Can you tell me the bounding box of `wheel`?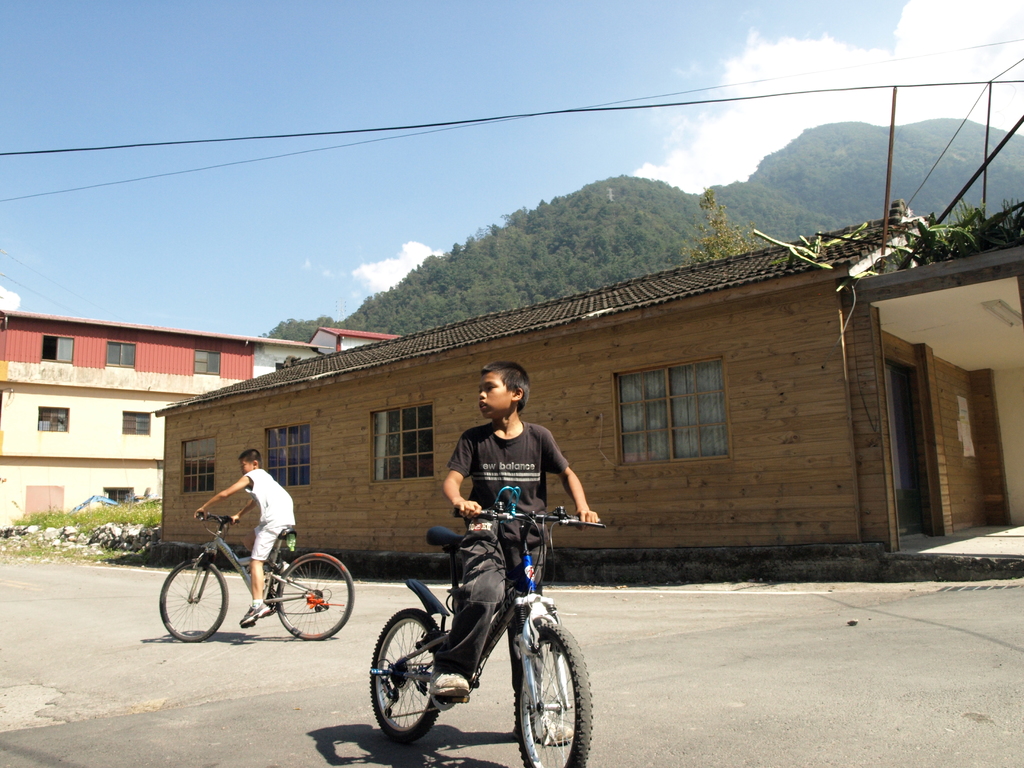
{"left": 157, "top": 559, "right": 228, "bottom": 642}.
